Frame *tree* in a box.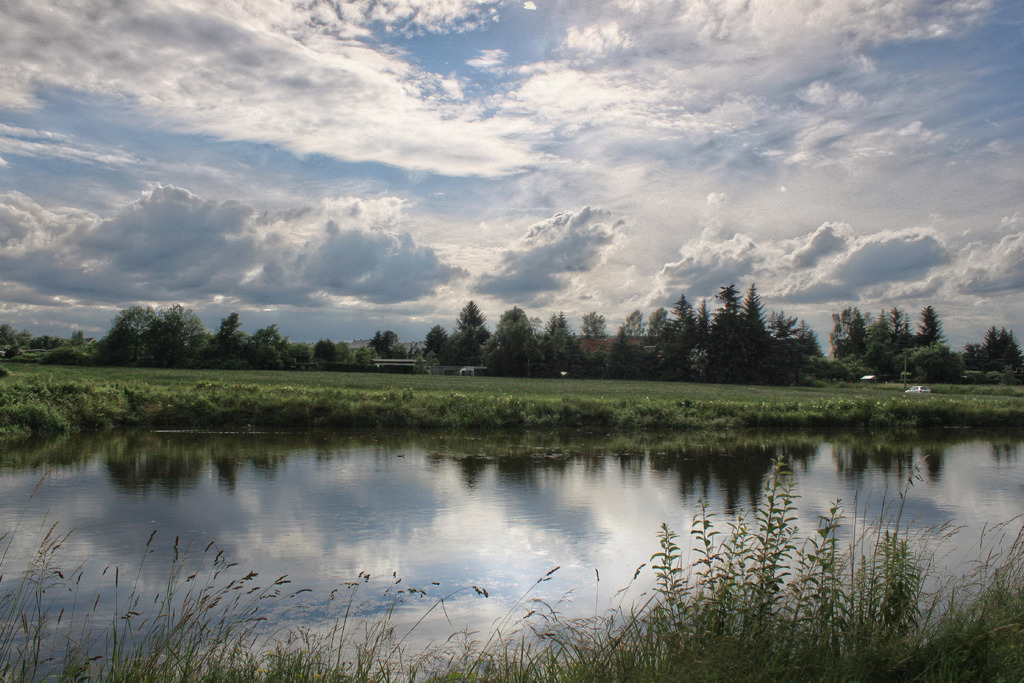
797 320 825 356.
